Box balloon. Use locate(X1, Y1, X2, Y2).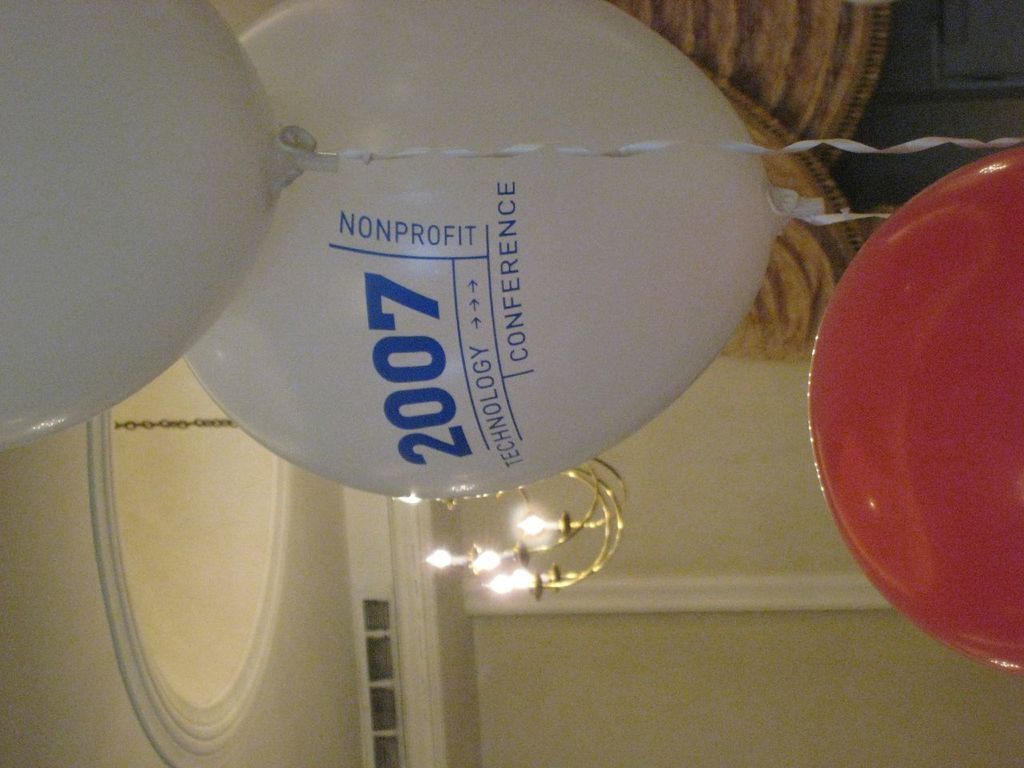
locate(182, 0, 826, 500).
